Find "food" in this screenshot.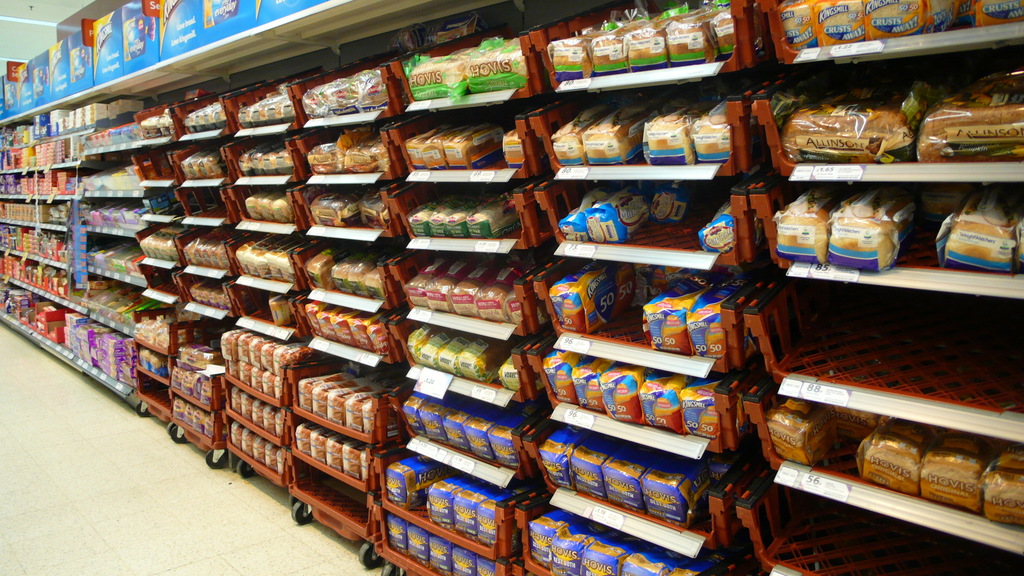
The bounding box for "food" is select_region(215, 289, 228, 310).
